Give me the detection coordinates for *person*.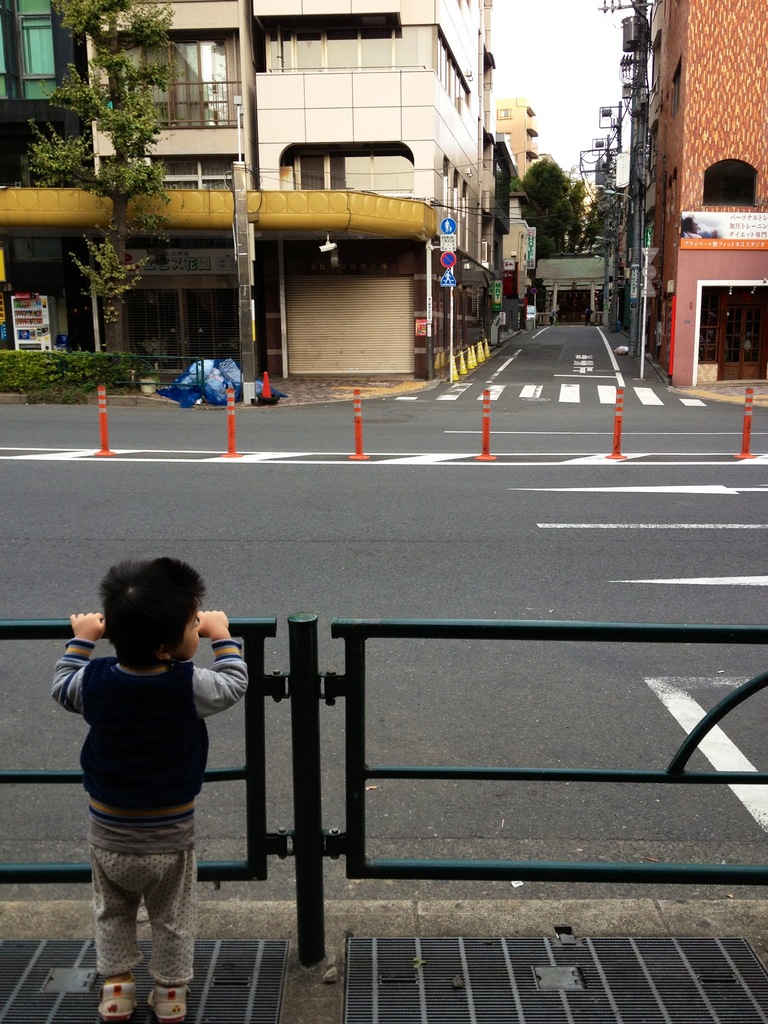
locate(47, 552, 252, 996).
